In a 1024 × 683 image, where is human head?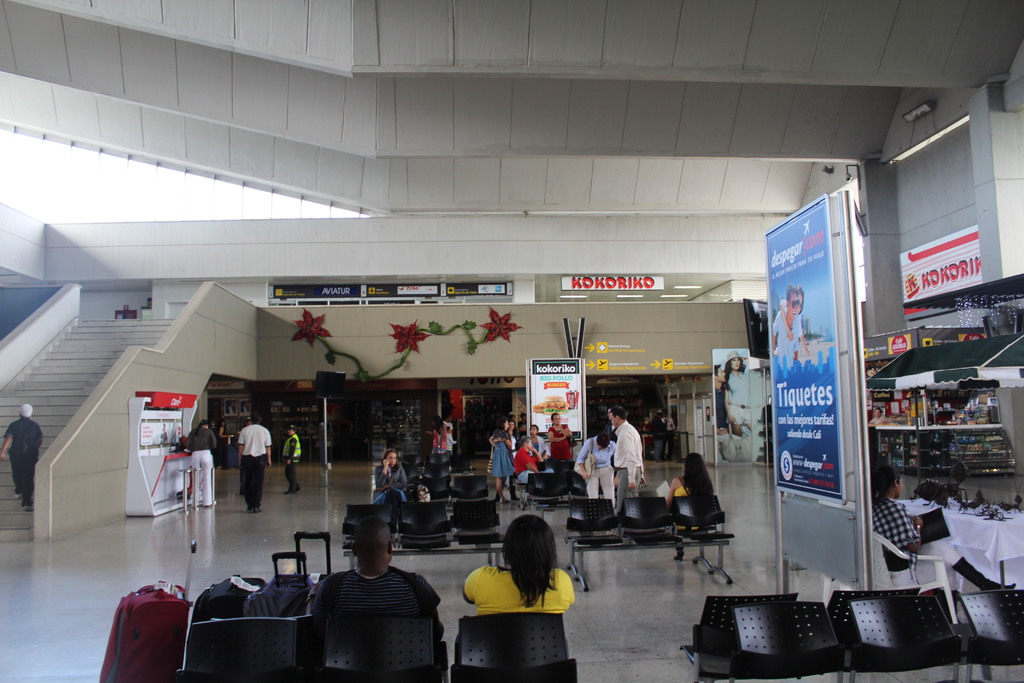
(711,365,725,383).
